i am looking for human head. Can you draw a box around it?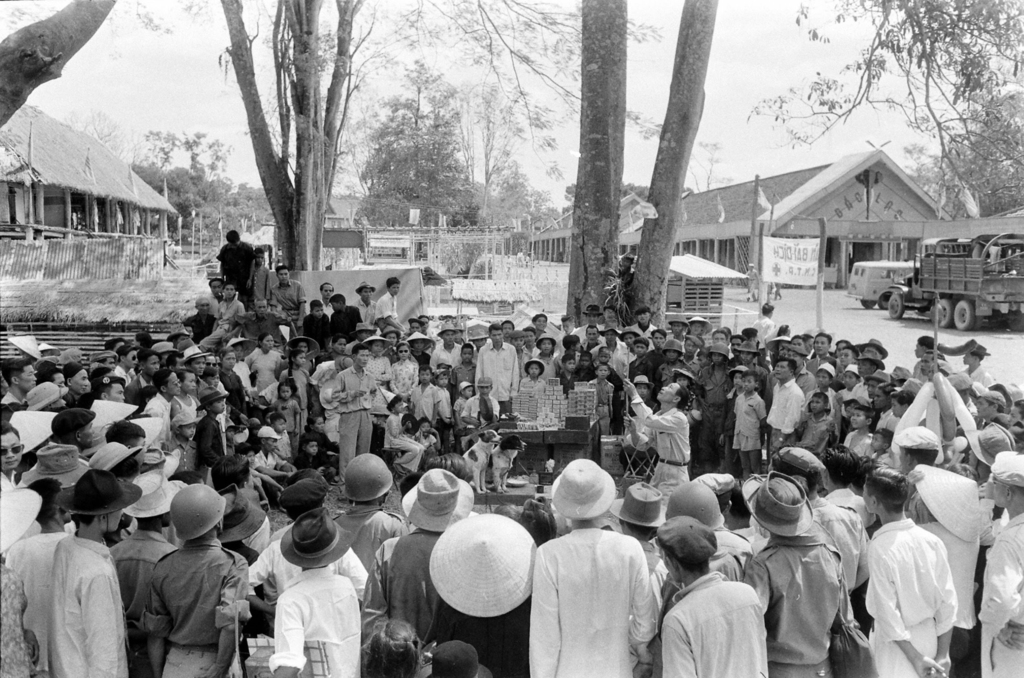
Sure, the bounding box is crop(835, 338, 849, 359).
